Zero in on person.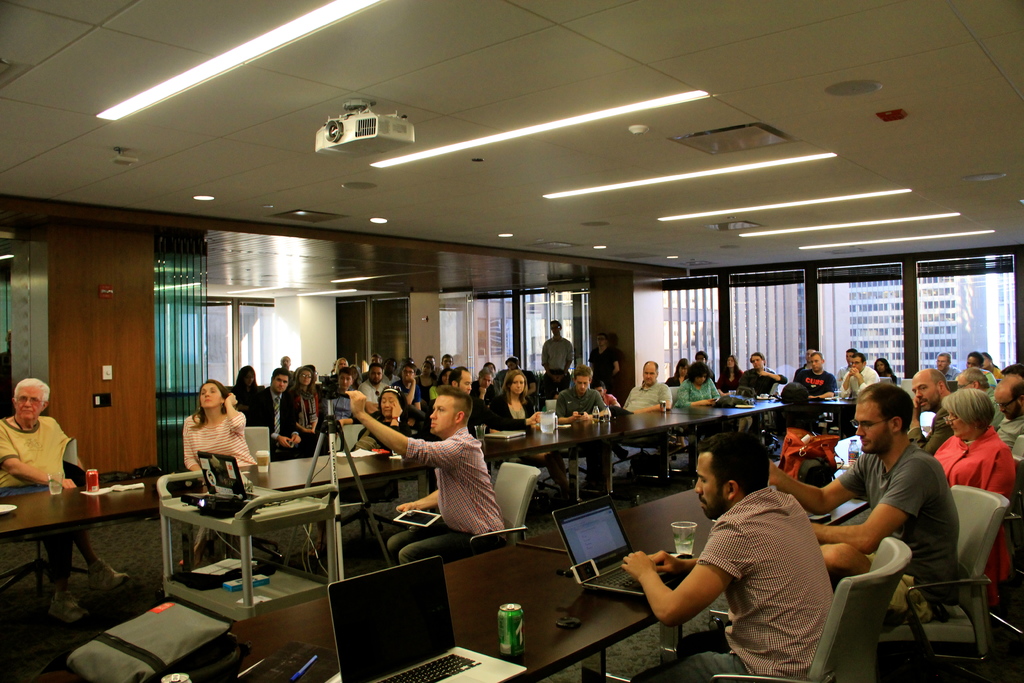
Zeroed in: (left=482, top=375, right=531, bottom=429).
